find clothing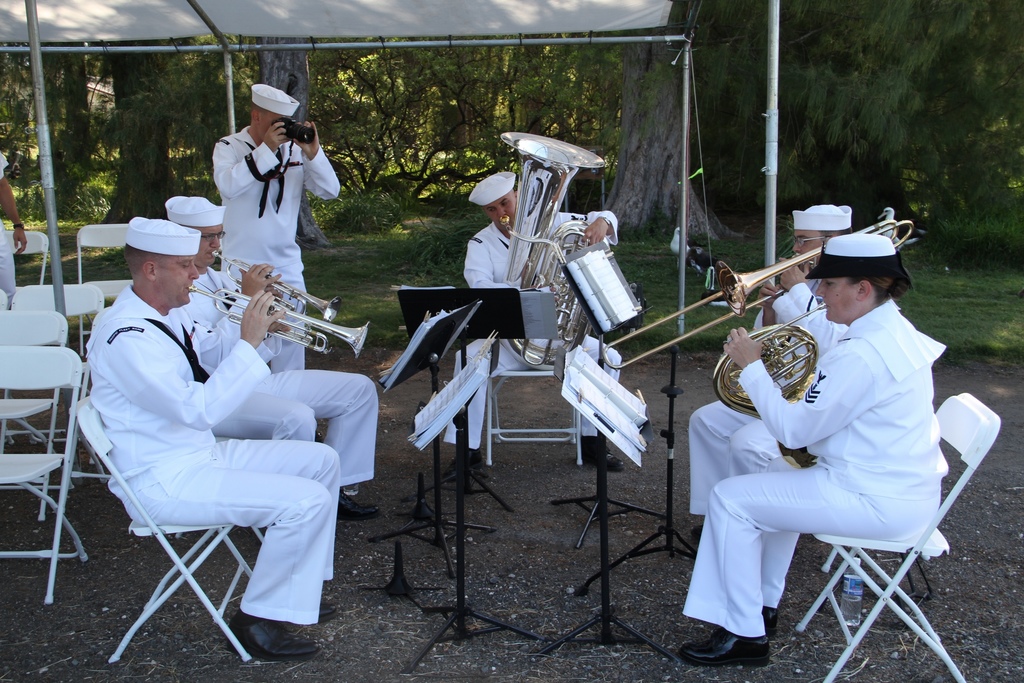
x1=691, y1=278, x2=854, y2=517
